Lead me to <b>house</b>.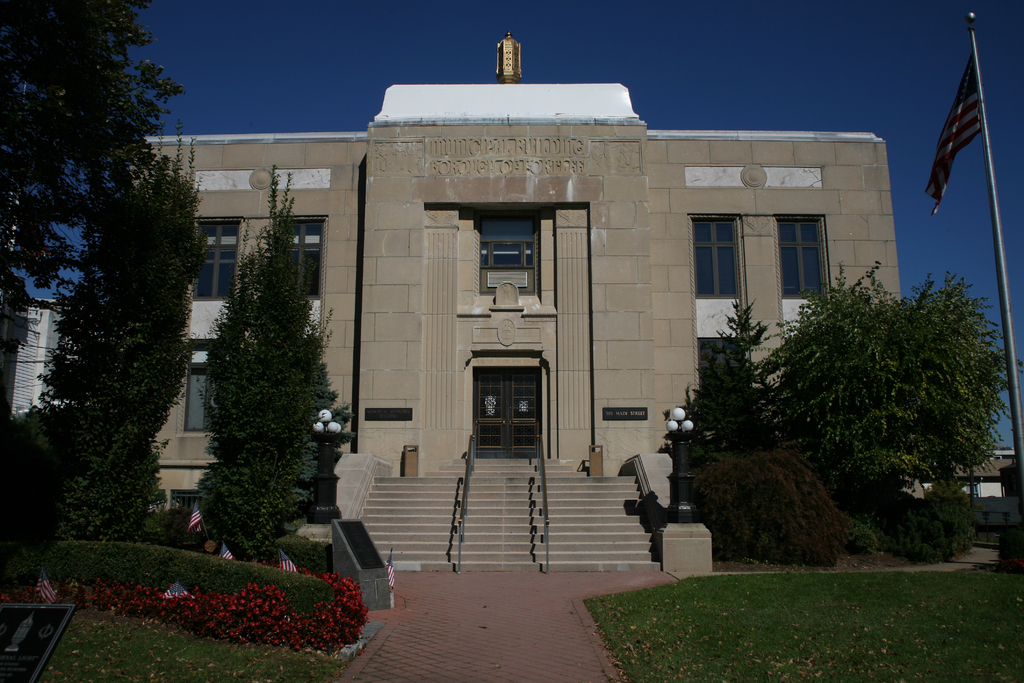
Lead to crop(0, 193, 80, 422).
